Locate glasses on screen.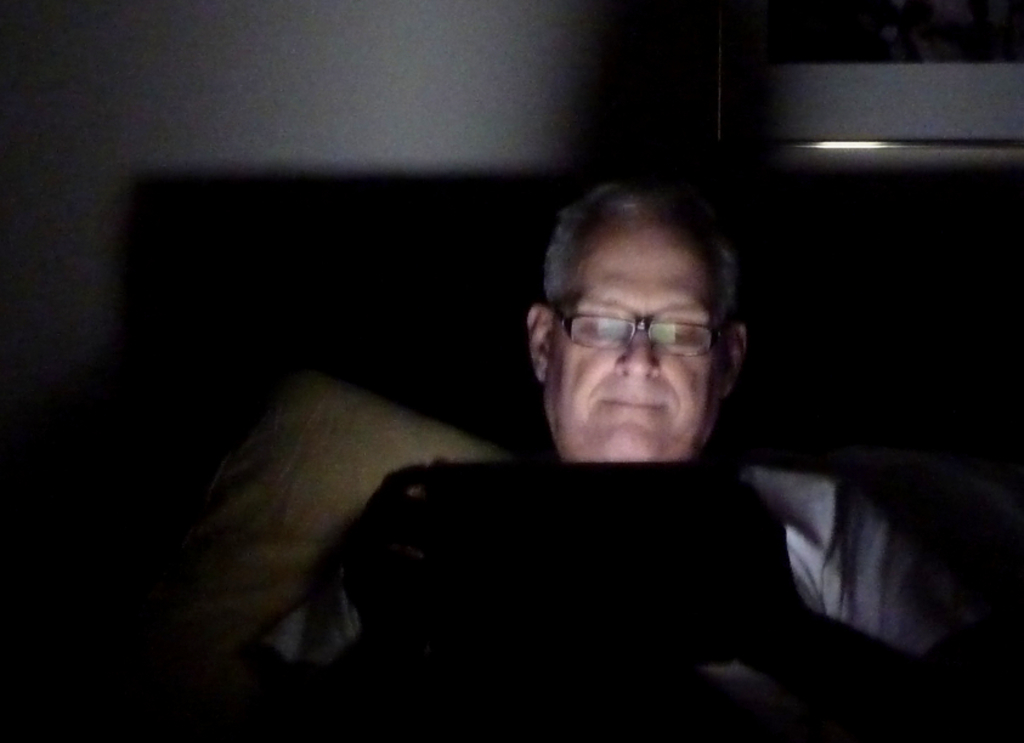
On screen at x1=545, y1=294, x2=751, y2=370.
